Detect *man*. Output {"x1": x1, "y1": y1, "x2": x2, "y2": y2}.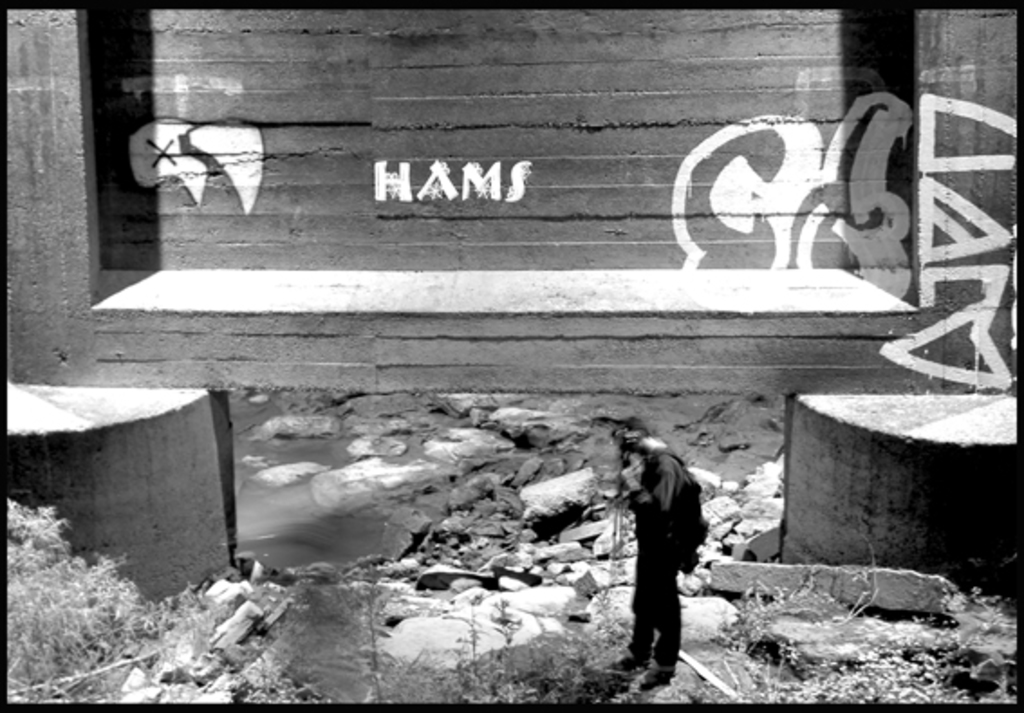
{"x1": 603, "y1": 421, "x2": 699, "y2": 679}.
